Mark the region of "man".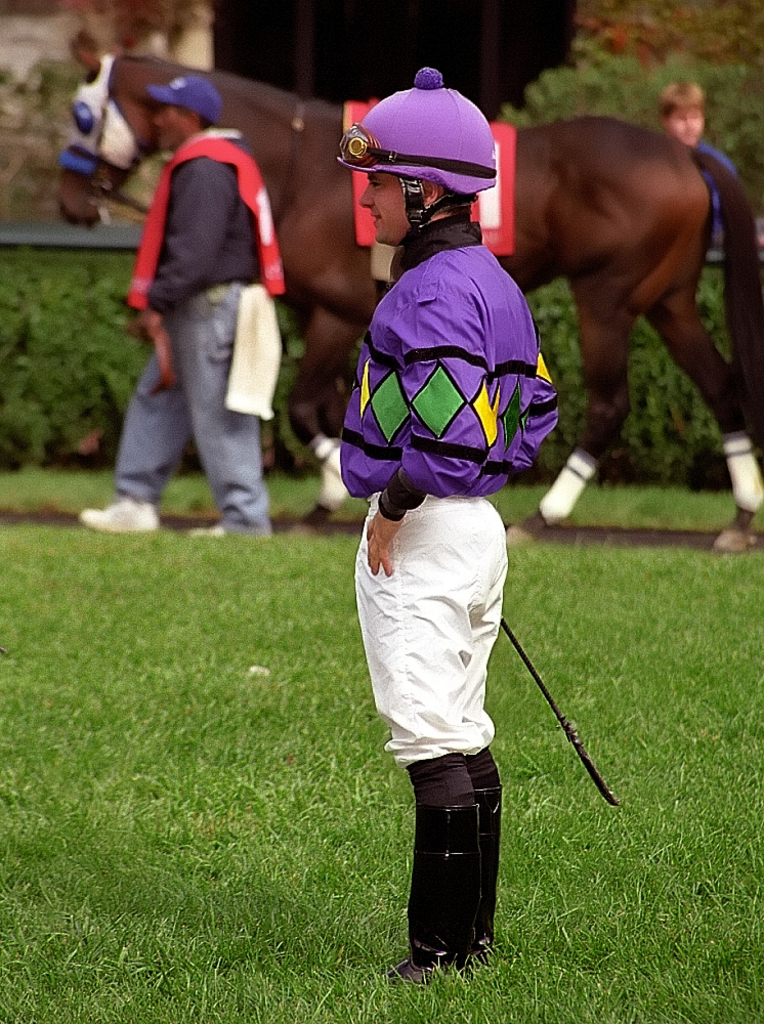
Region: (left=340, top=62, right=562, bottom=982).
